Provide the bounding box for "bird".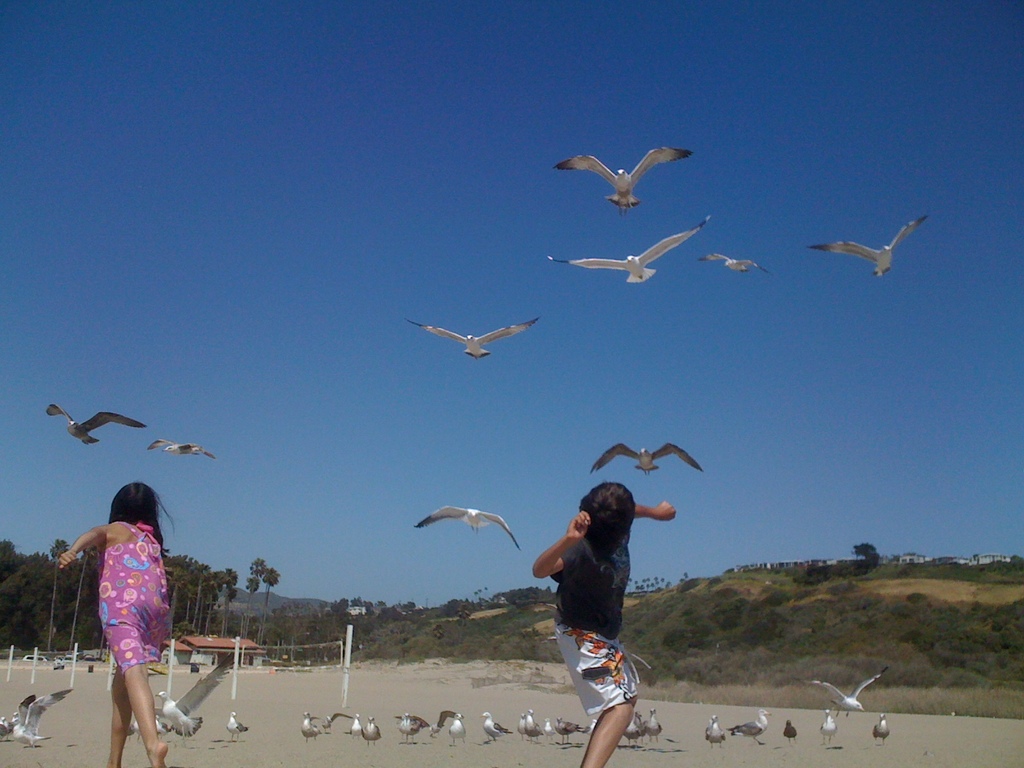
l=546, t=212, r=715, b=287.
